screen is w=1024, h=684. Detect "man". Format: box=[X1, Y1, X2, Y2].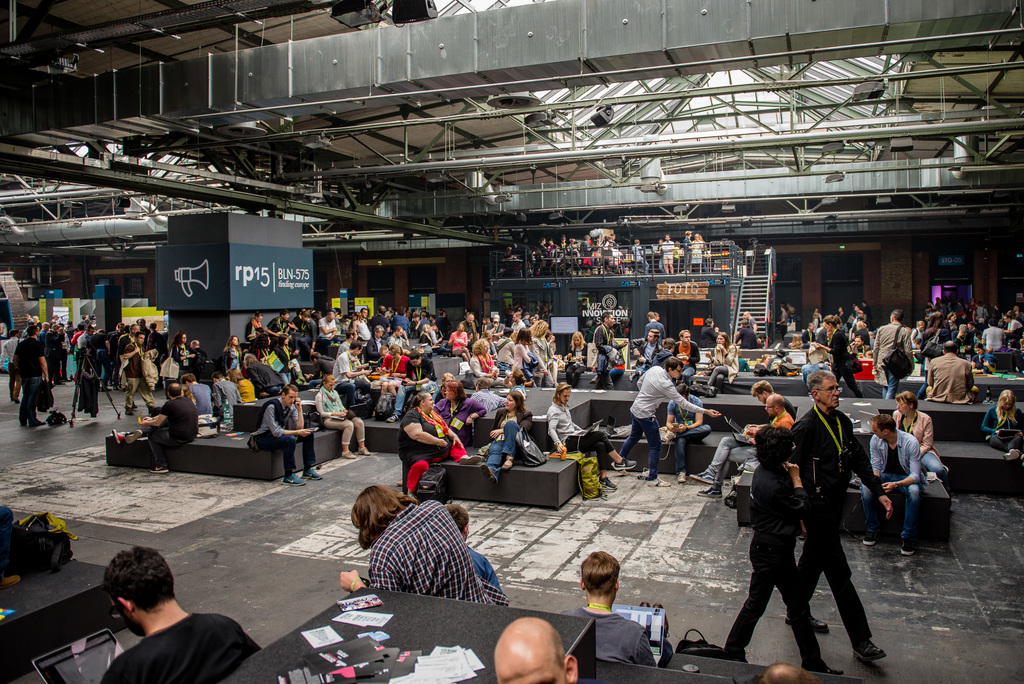
box=[317, 311, 336, 352].
